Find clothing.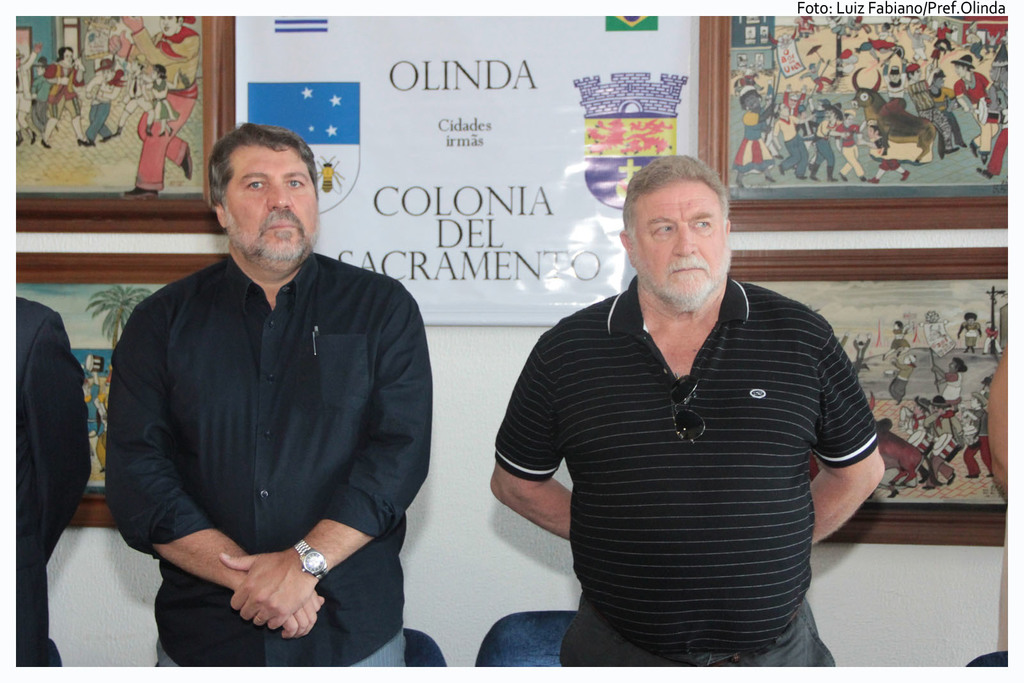
(497,240,880,655).
